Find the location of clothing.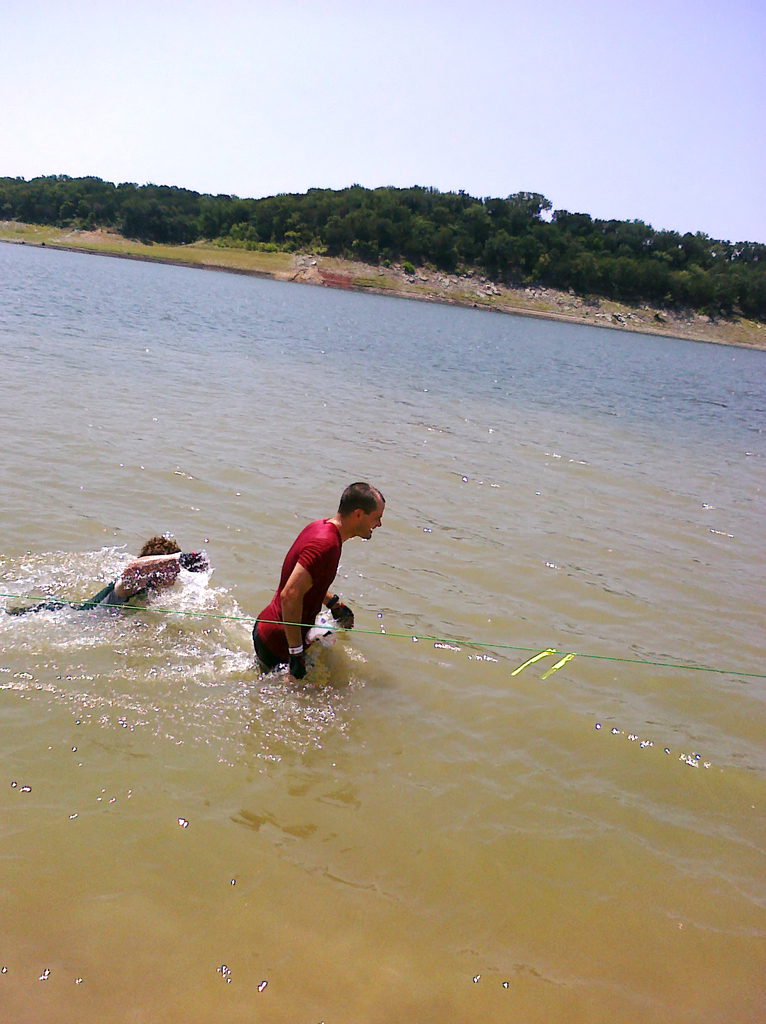
Location: [left=265, top=506, right=354, bottom=645].
